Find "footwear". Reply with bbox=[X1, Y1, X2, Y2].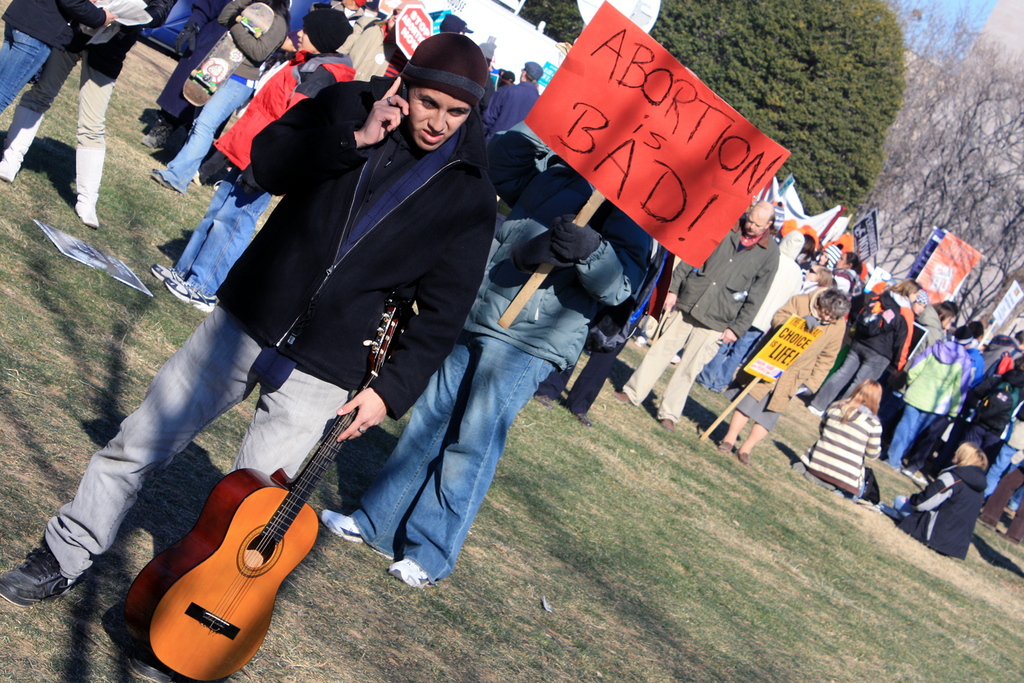
bbox=[0, 158, 16, 186].
